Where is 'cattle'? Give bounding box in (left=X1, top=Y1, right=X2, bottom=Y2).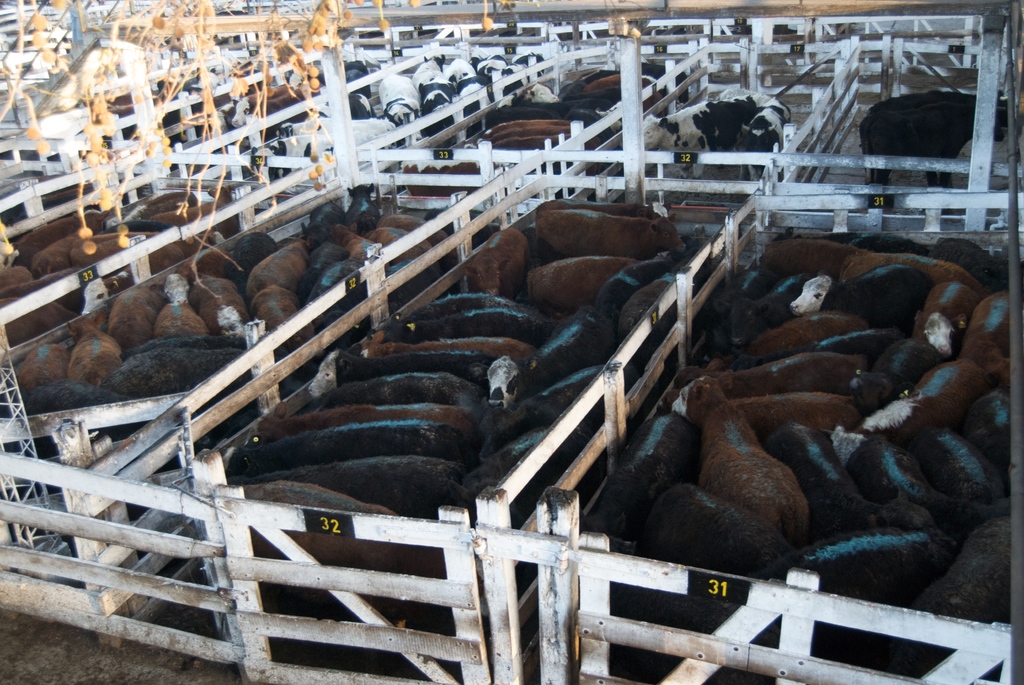
(left=0, top=274, right=68, bottom=304).
